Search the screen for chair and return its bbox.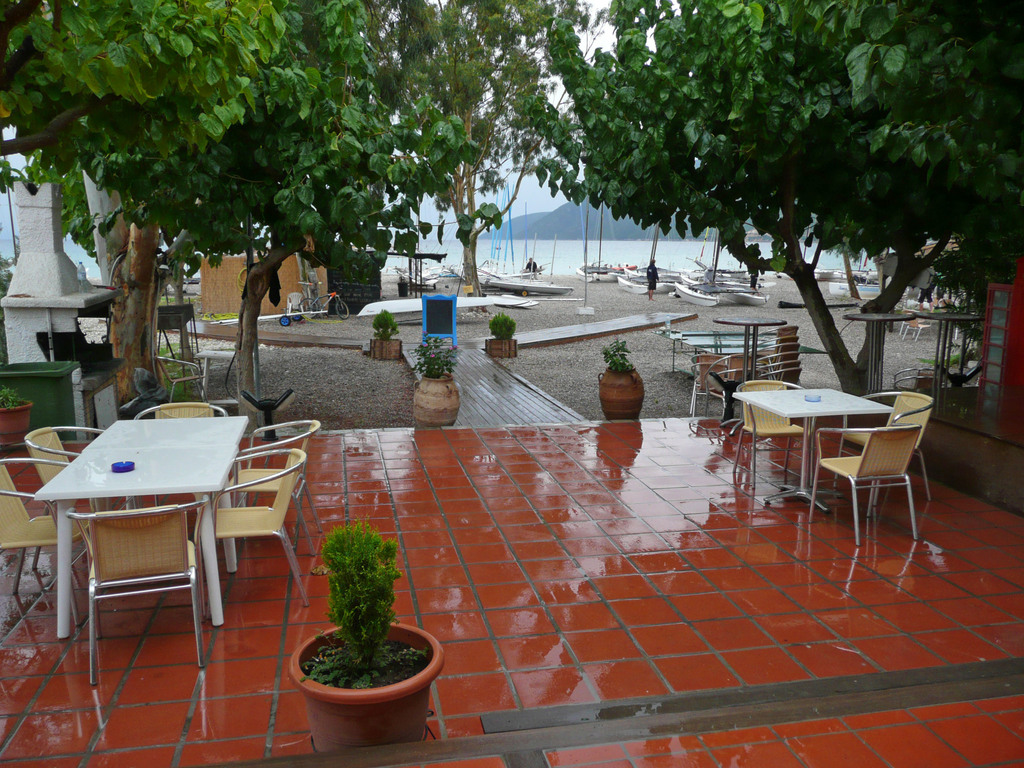
Found: [288,288,303,315].
